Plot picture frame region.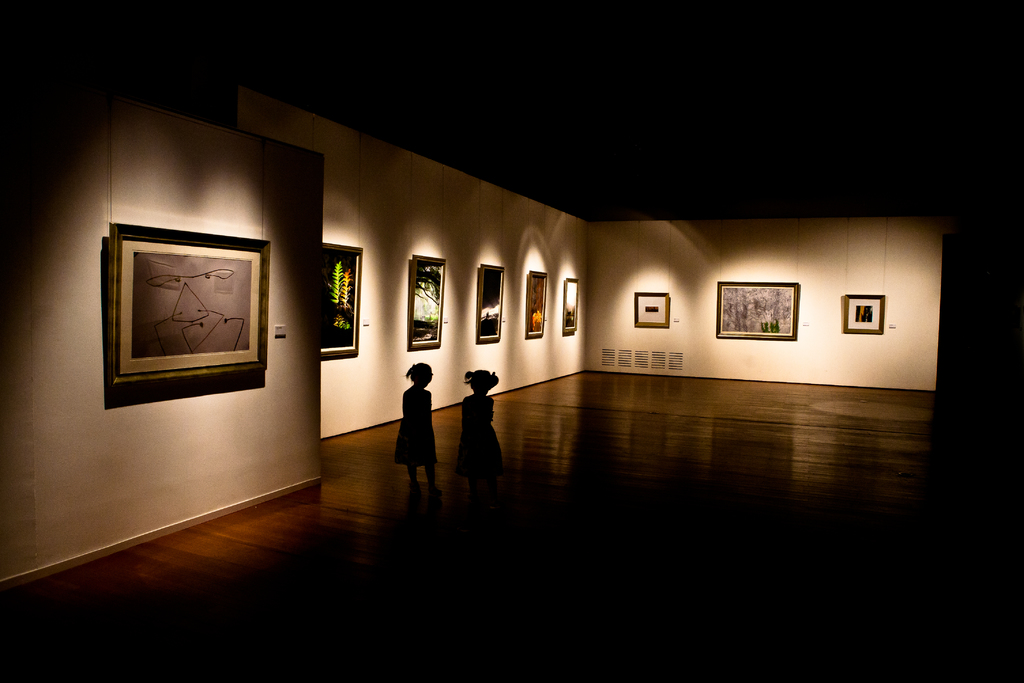
Plotted at 406 256 447 352.
